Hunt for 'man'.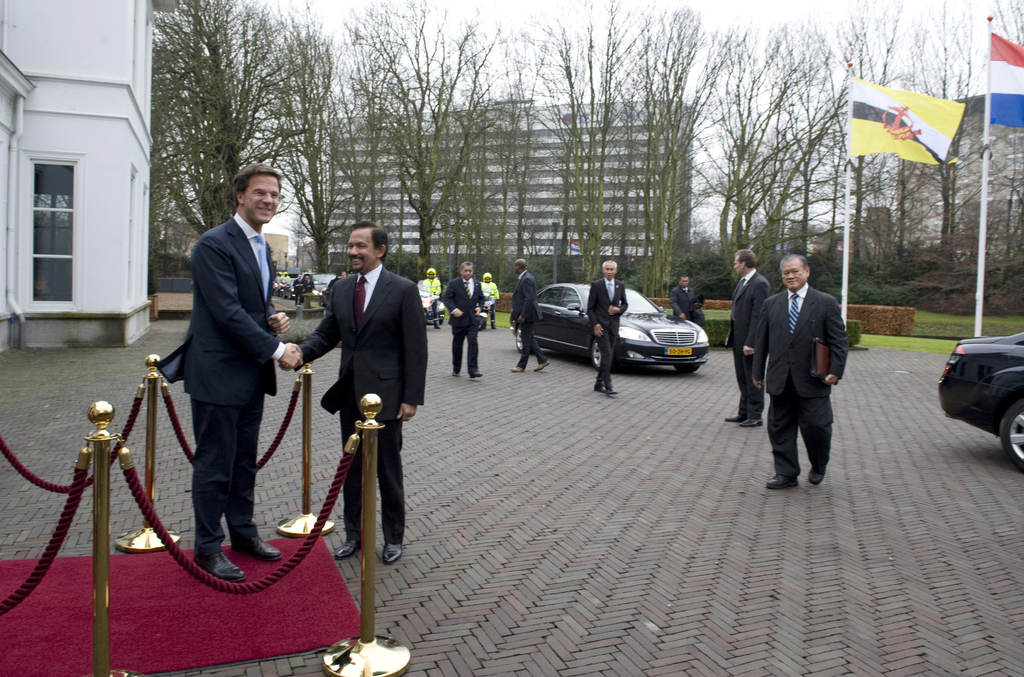
Hunted down at <region>509, 260, 550, 369</region>.
